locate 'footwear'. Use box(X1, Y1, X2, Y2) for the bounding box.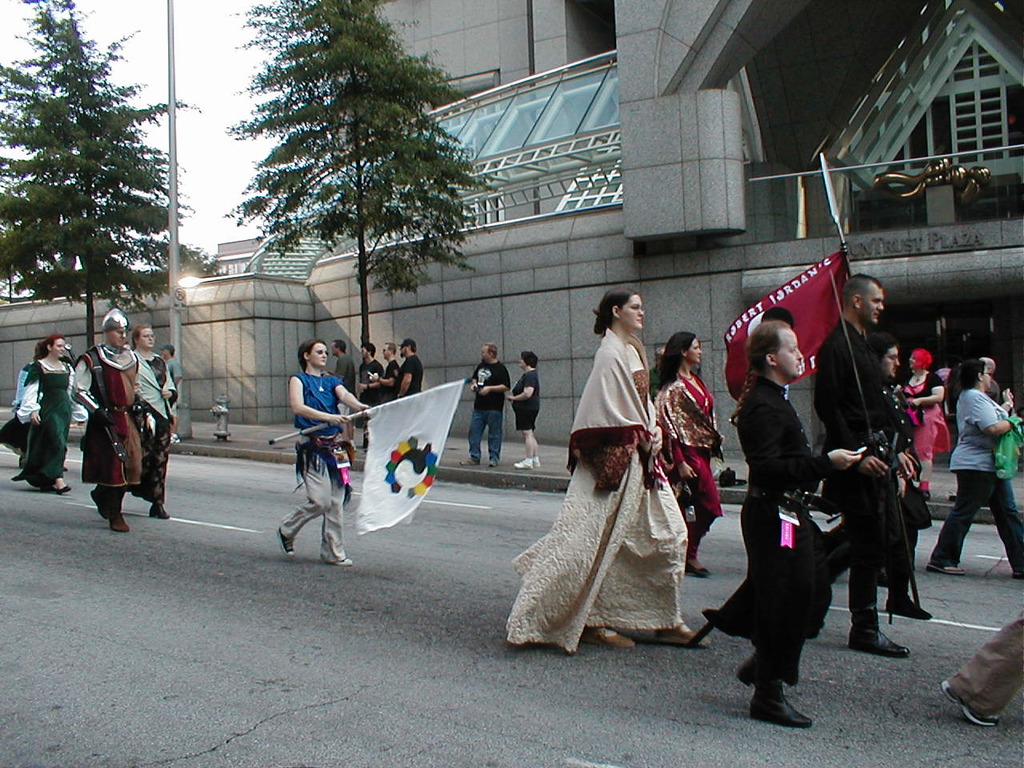
box(149, 503, 171, 525).
